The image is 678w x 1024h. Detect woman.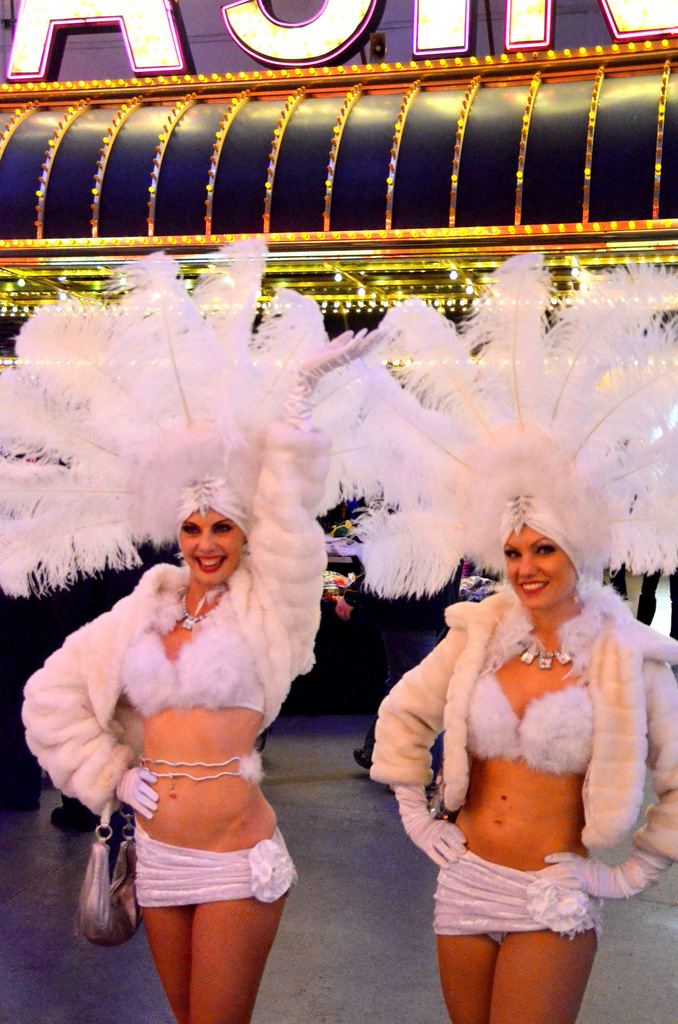
Detection: locate(0, 234, 393, 1023).
